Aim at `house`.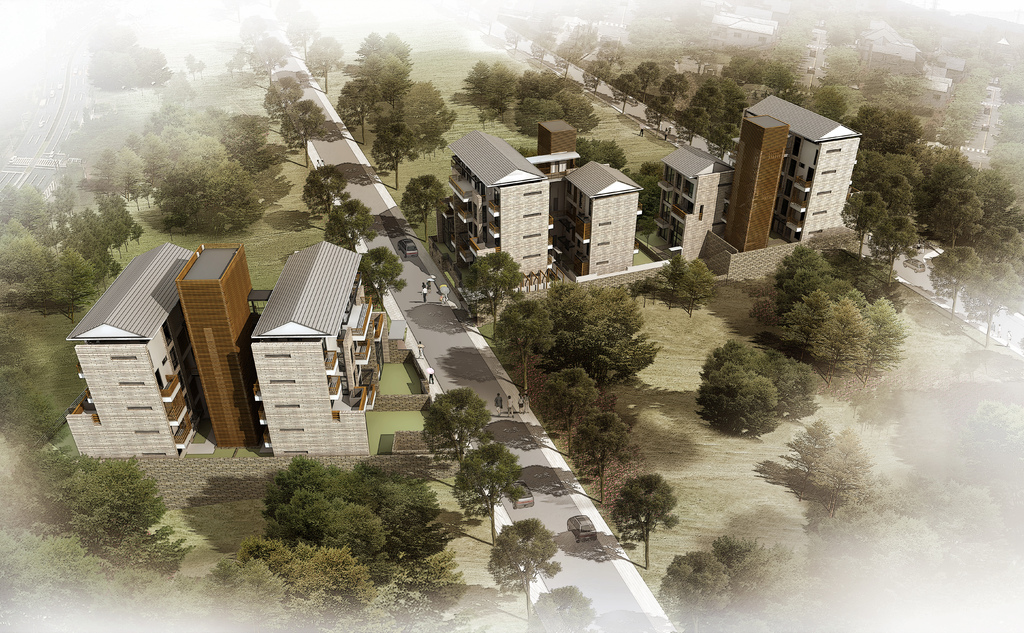
Aimed at select_region(67, 240, 198, 454).
